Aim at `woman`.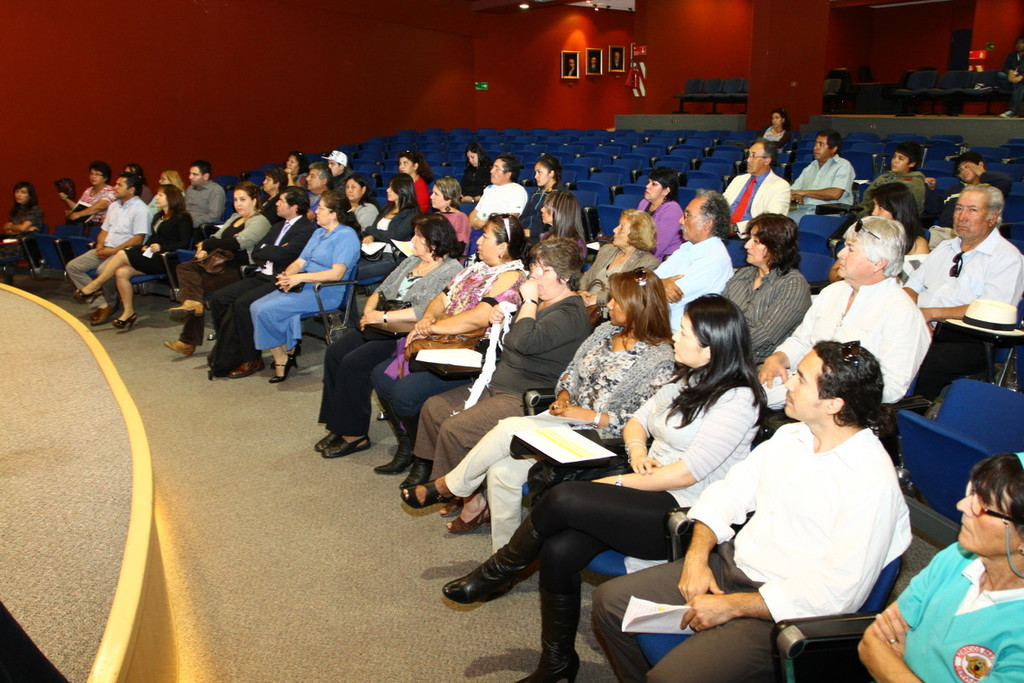
Aimed at (581,204,663,284).
